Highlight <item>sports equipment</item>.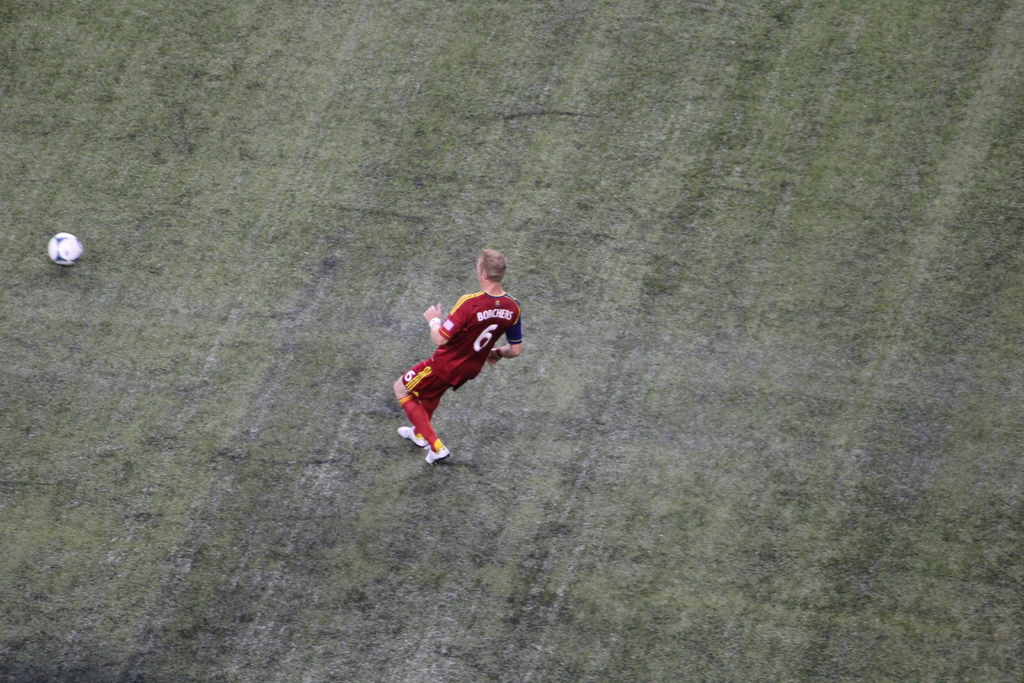
Highlighted region: detection(48, 234, 87, 267).
